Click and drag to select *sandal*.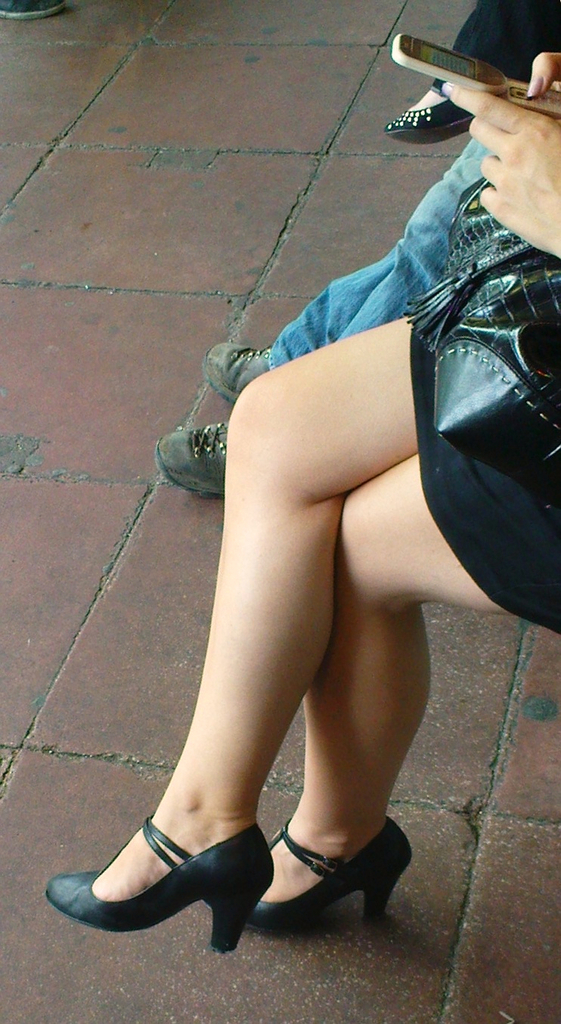
Selection: x1=42, y1=817, x2=269, y2=954.
